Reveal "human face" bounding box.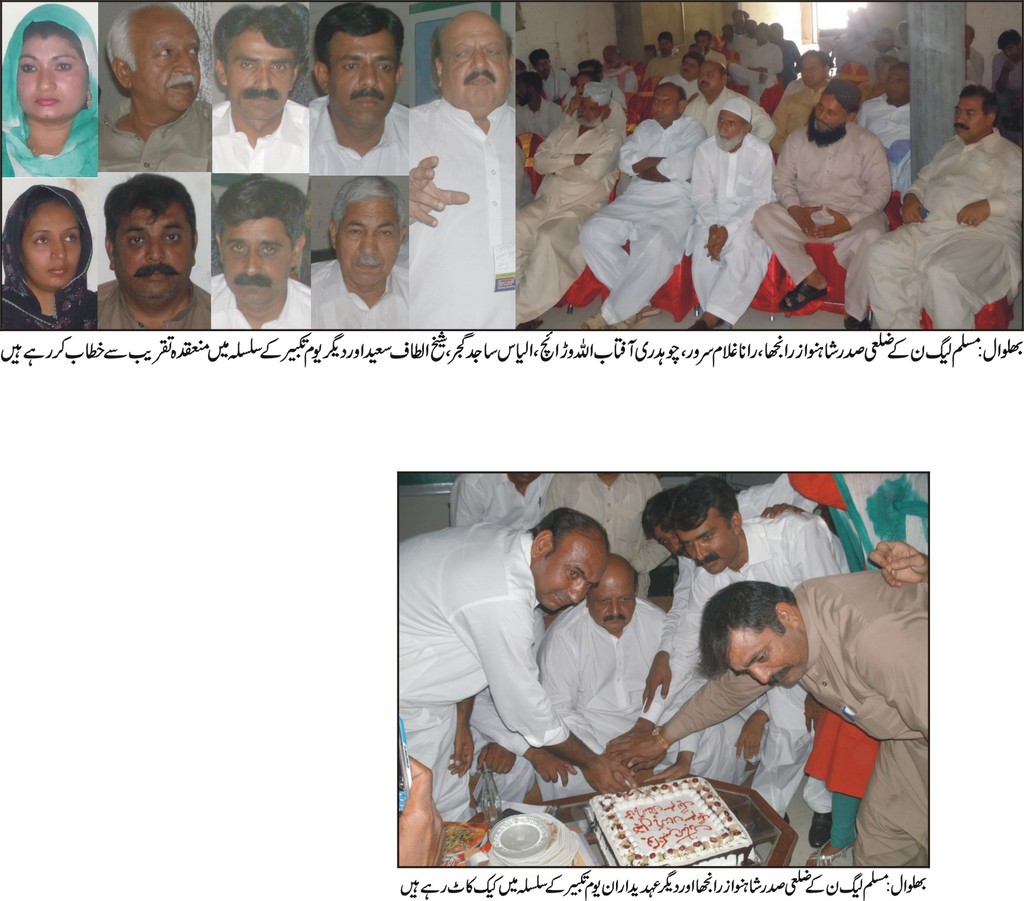
Revealed: box(19, 193, 85, 289).
